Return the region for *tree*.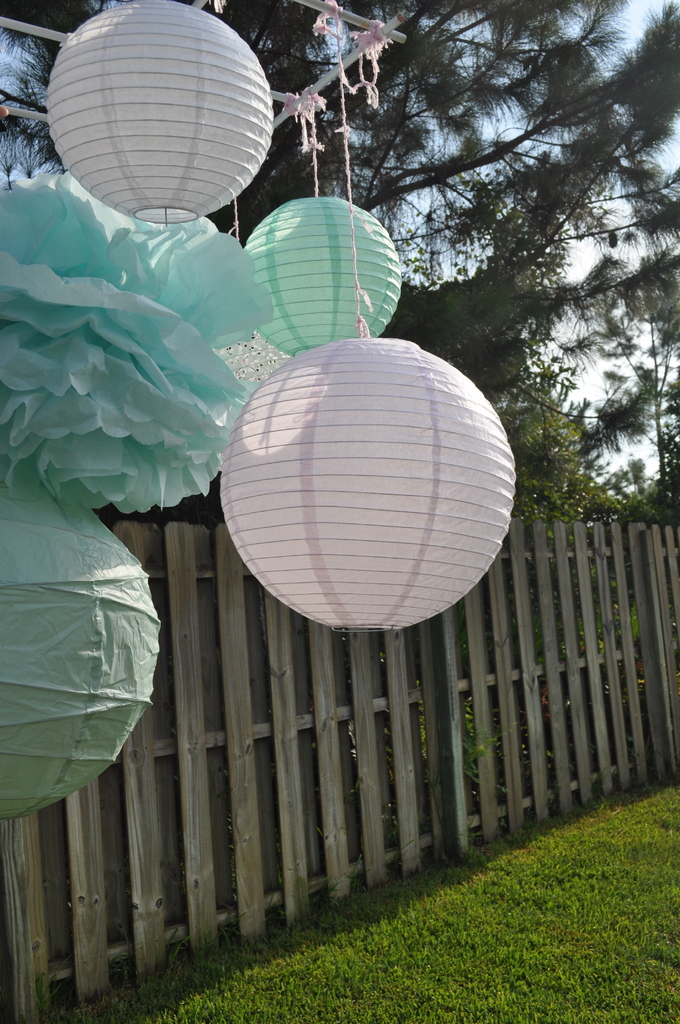
[x1=0, y1=0, x2=679, y2=406].
